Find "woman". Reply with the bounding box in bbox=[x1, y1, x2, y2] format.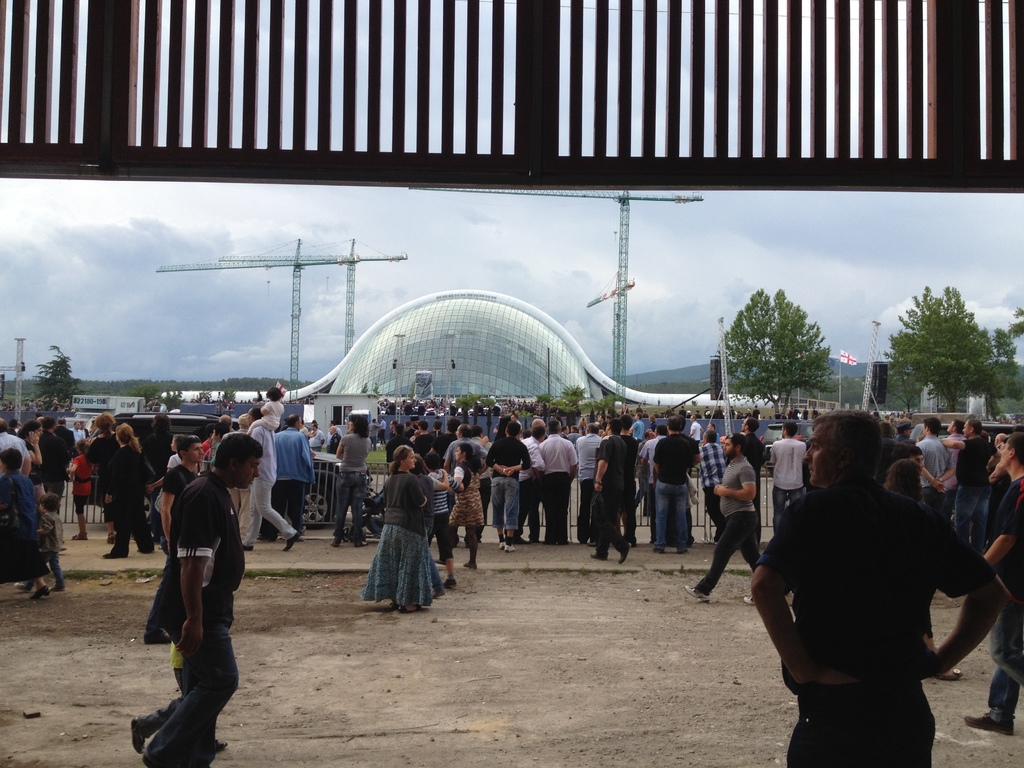
bbox=[103, 424, 154, 559].
